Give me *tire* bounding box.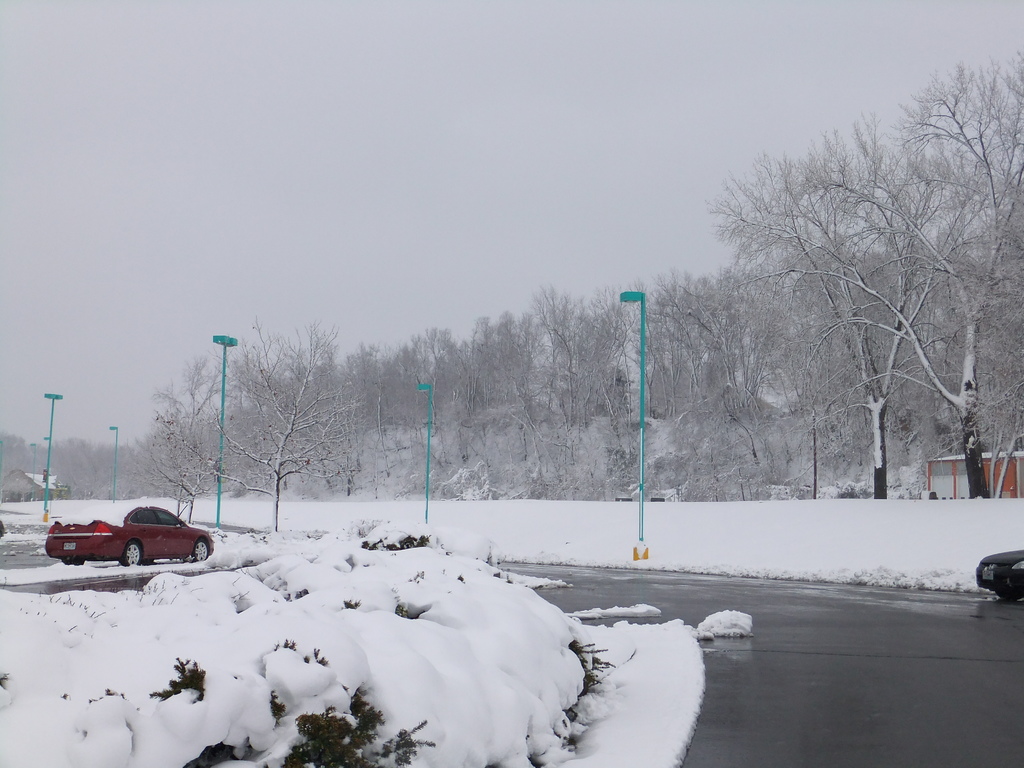
BBox(58, 557, 88, 566).
